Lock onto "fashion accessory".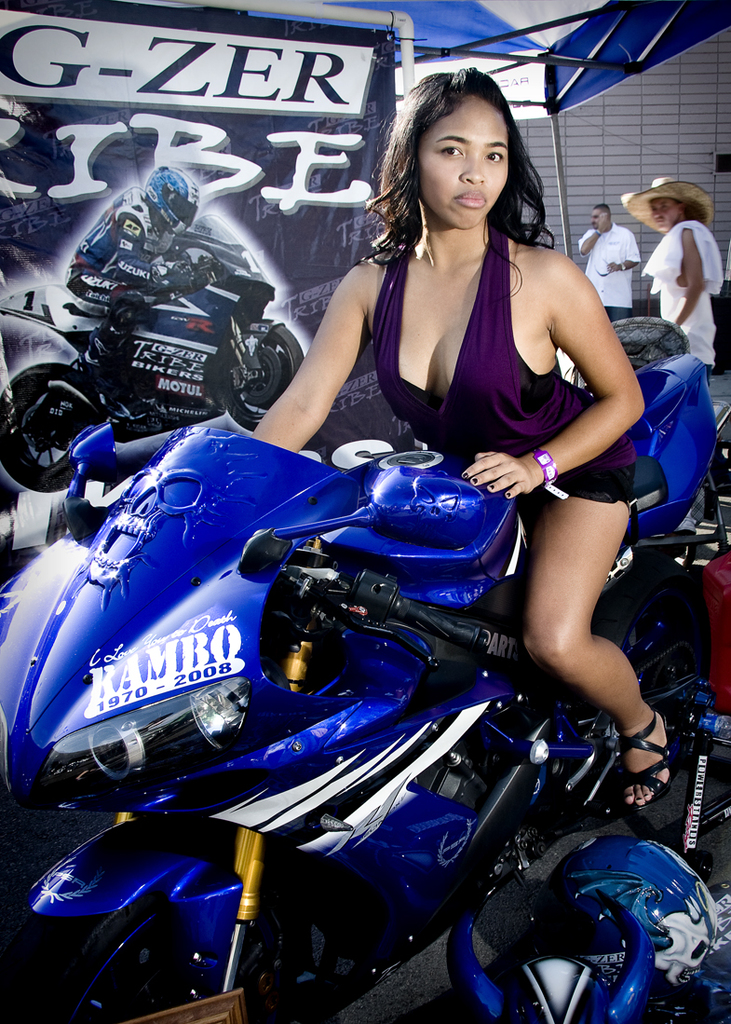
Locked: 487:483:492:489.
